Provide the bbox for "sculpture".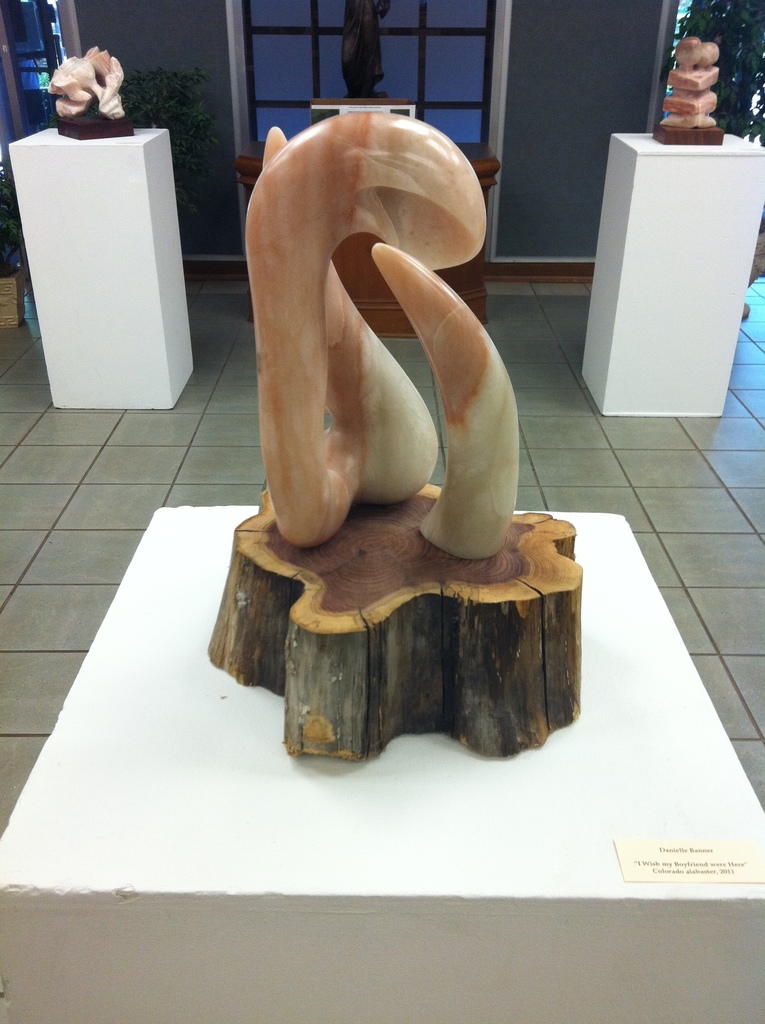
654, 31, 732, 148.
